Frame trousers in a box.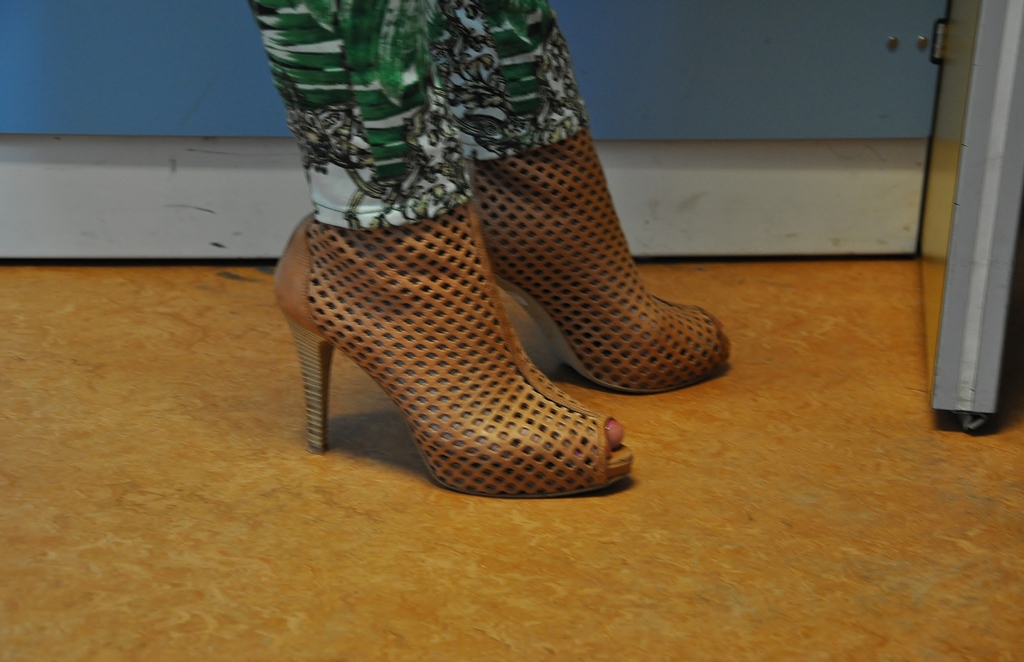
(x1=246, y1=0, x2=587, y2=227).
